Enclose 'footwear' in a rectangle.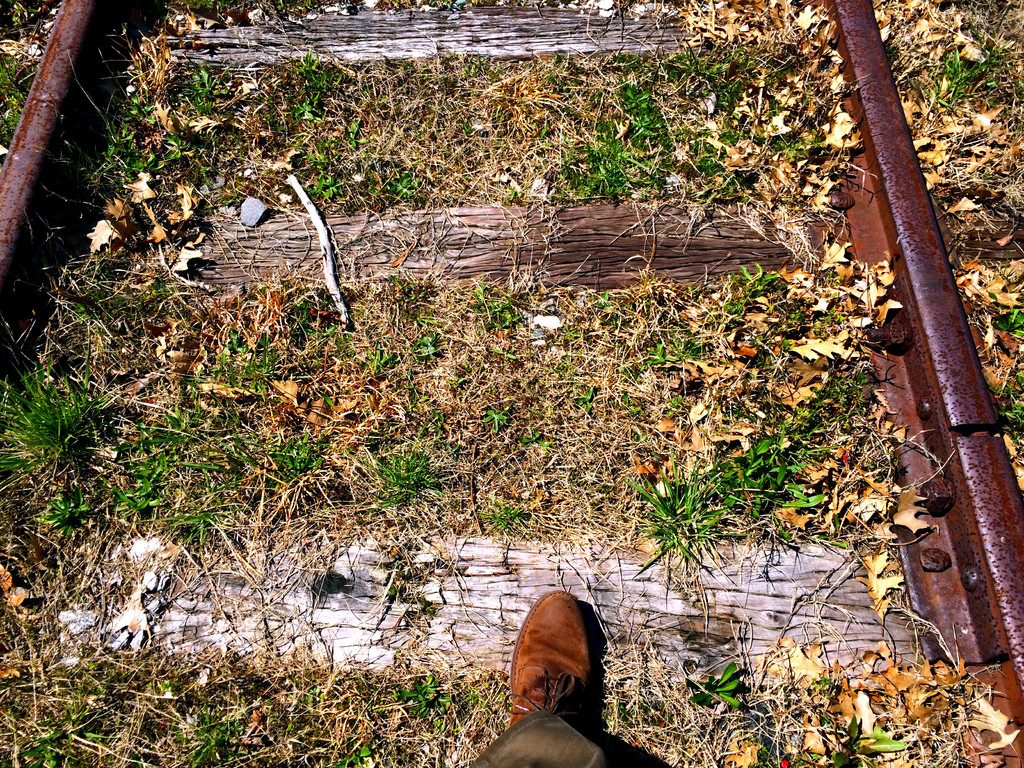
region(494, 598, 612, 753).
